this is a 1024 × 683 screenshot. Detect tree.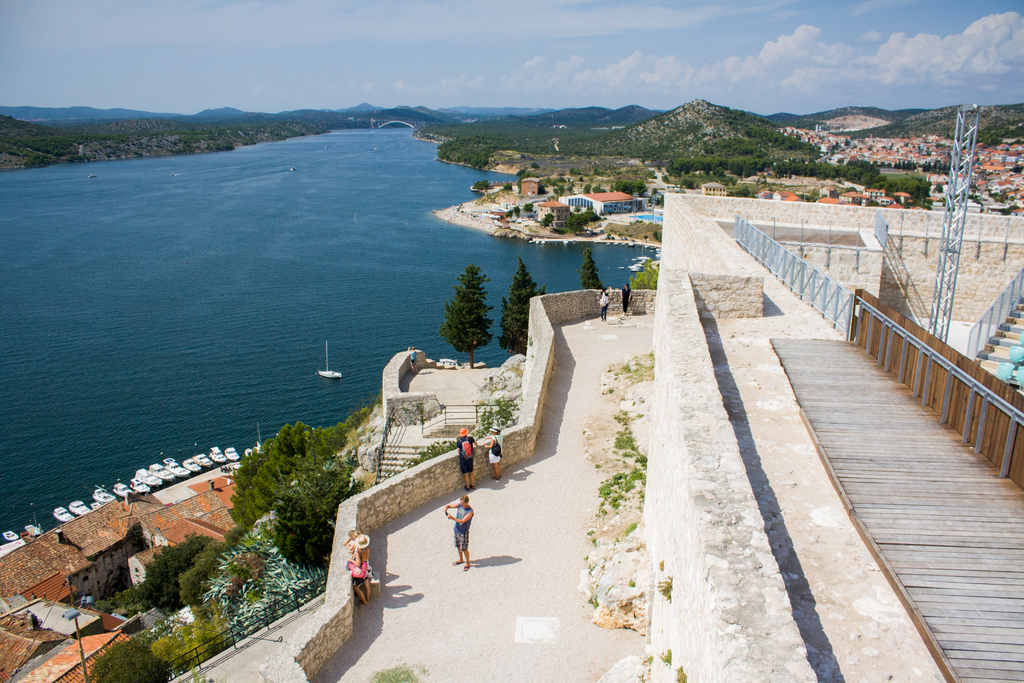
l=577, t=245, r=607, b=293.
